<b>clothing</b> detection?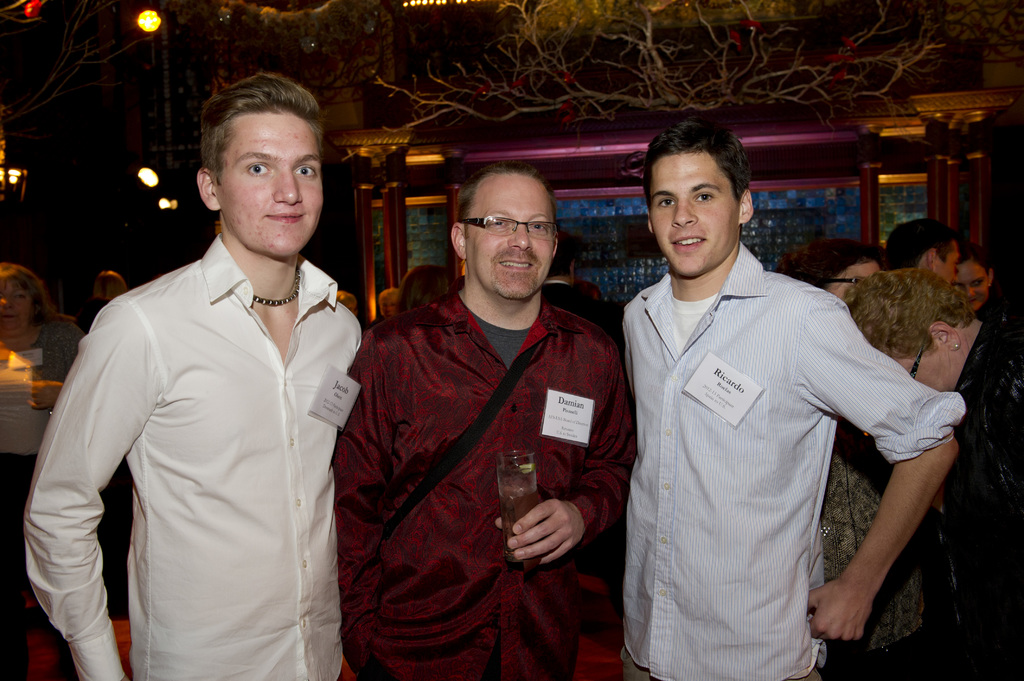
detection(975, 297, 1023, 352)
